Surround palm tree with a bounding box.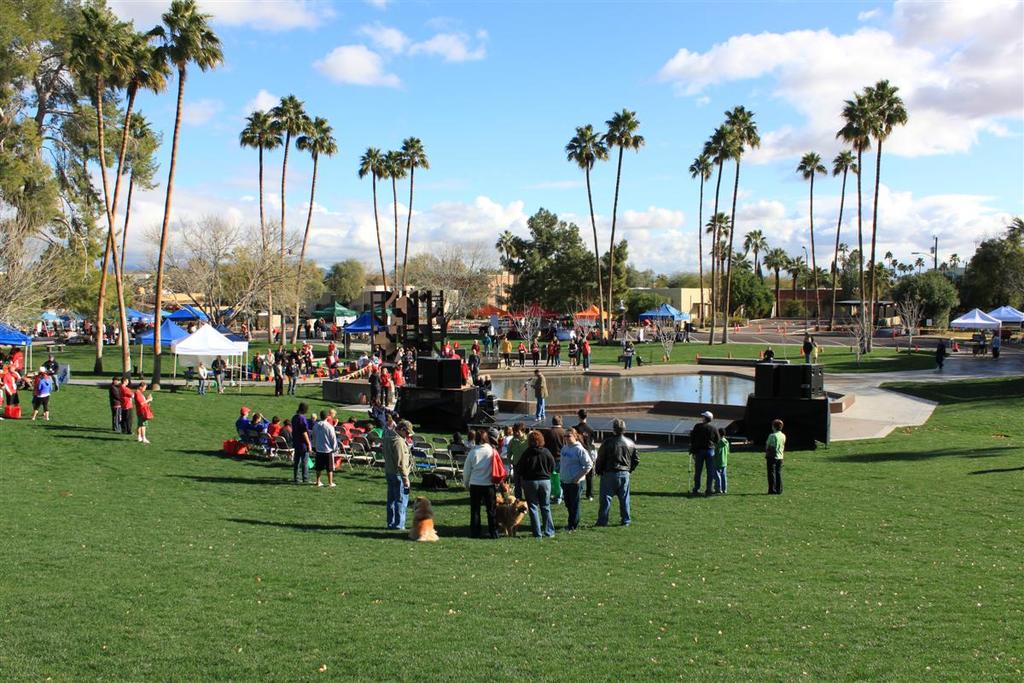
x1=270, y1=91, x2=291, y2=248.
